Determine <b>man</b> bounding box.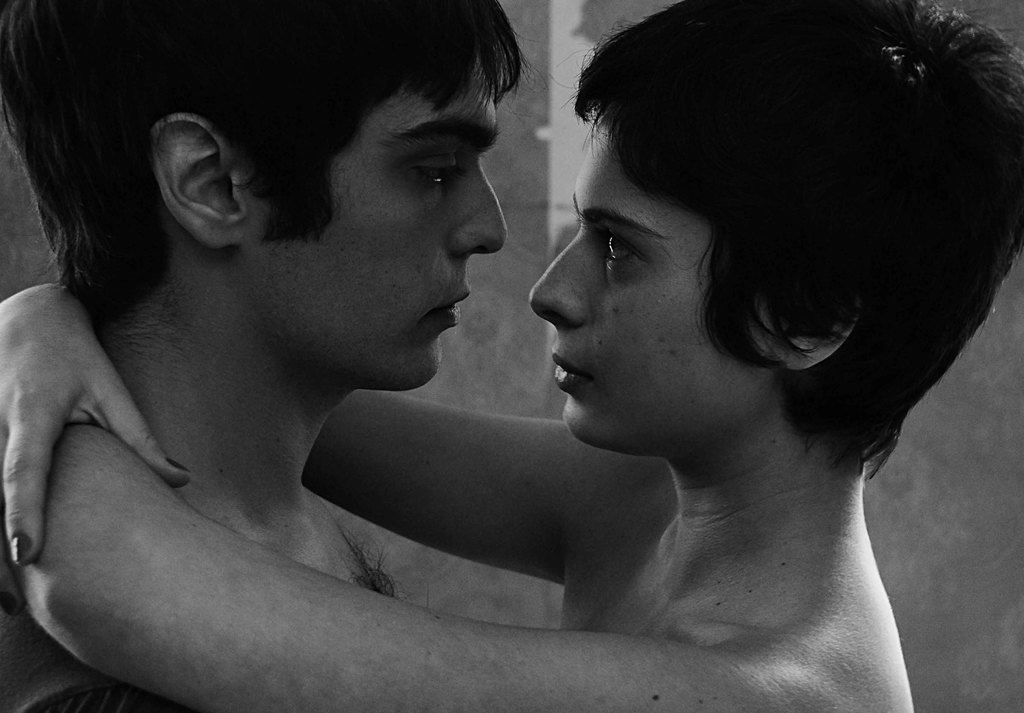
Determined: left=0, top=0, right=532, bottom=712.
